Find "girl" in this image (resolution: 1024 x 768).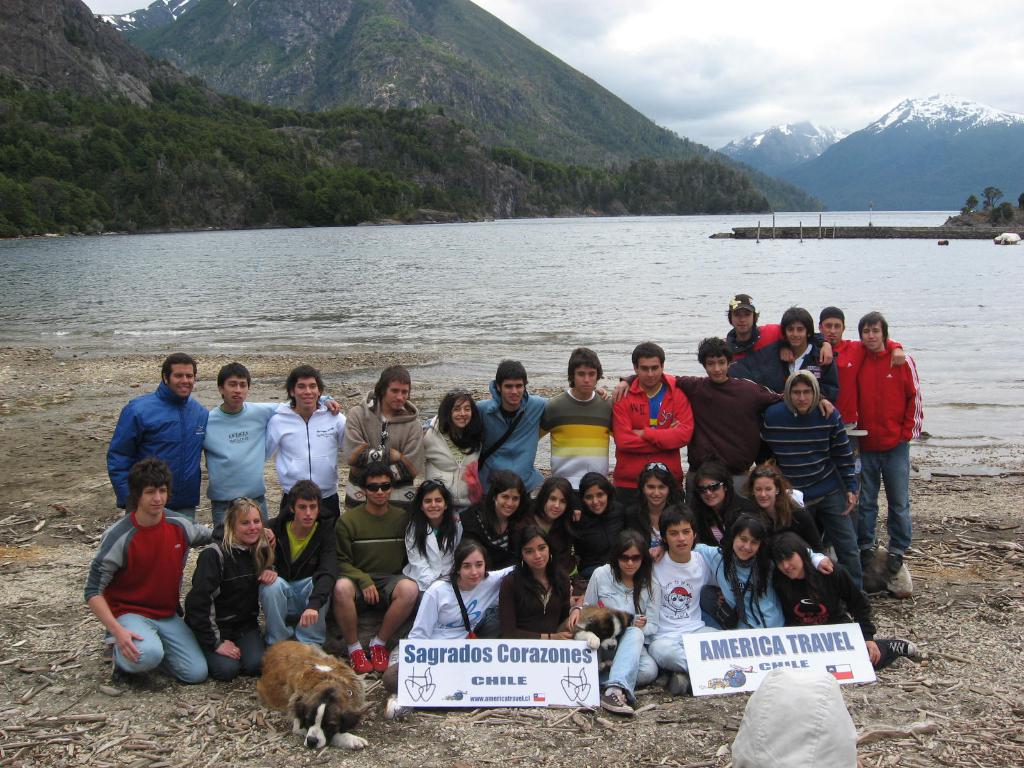
box=[463, 468, 538, 571].
